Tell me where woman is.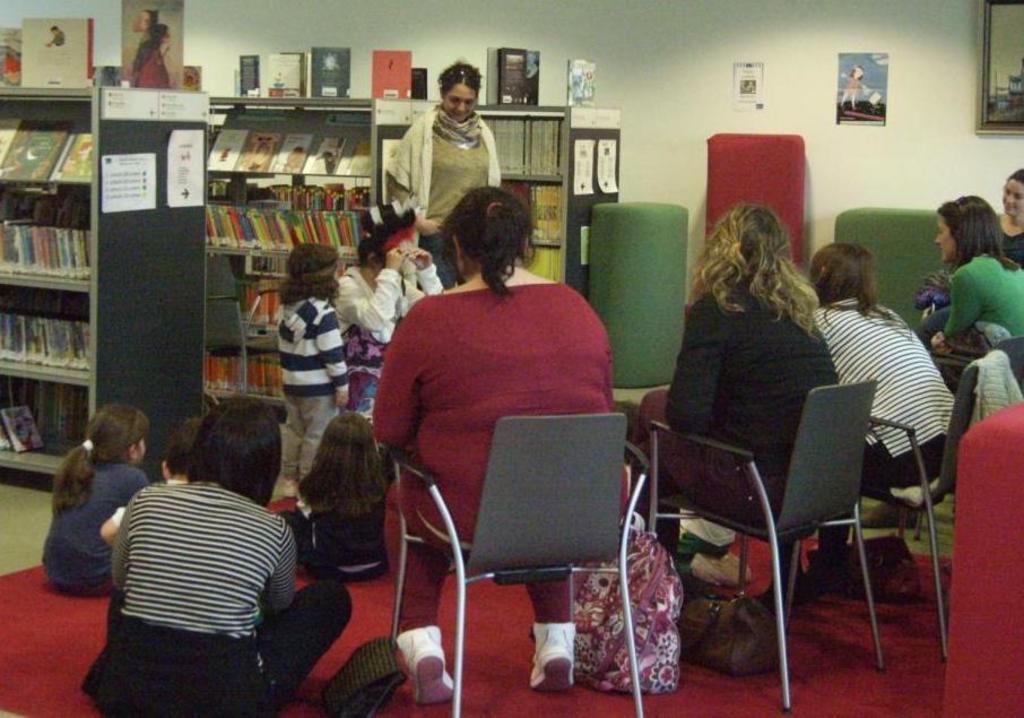
woman is at crop(381, 59, 507, 294).
